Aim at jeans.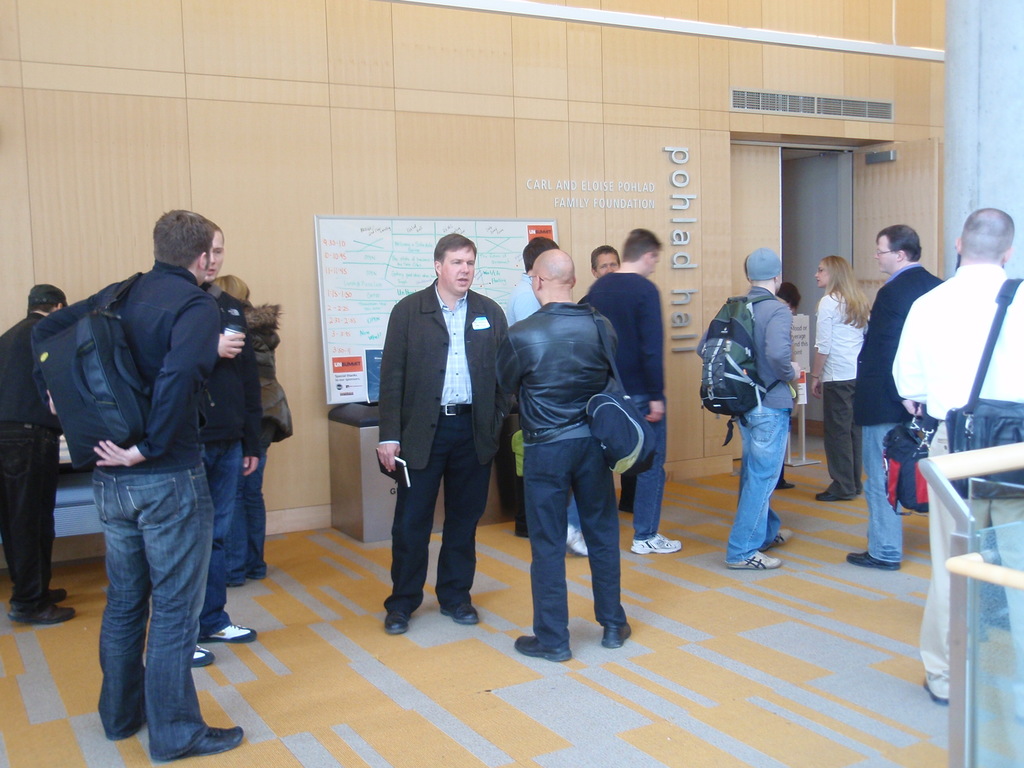
Aimed at Rect(858, 412, 928, 567).
